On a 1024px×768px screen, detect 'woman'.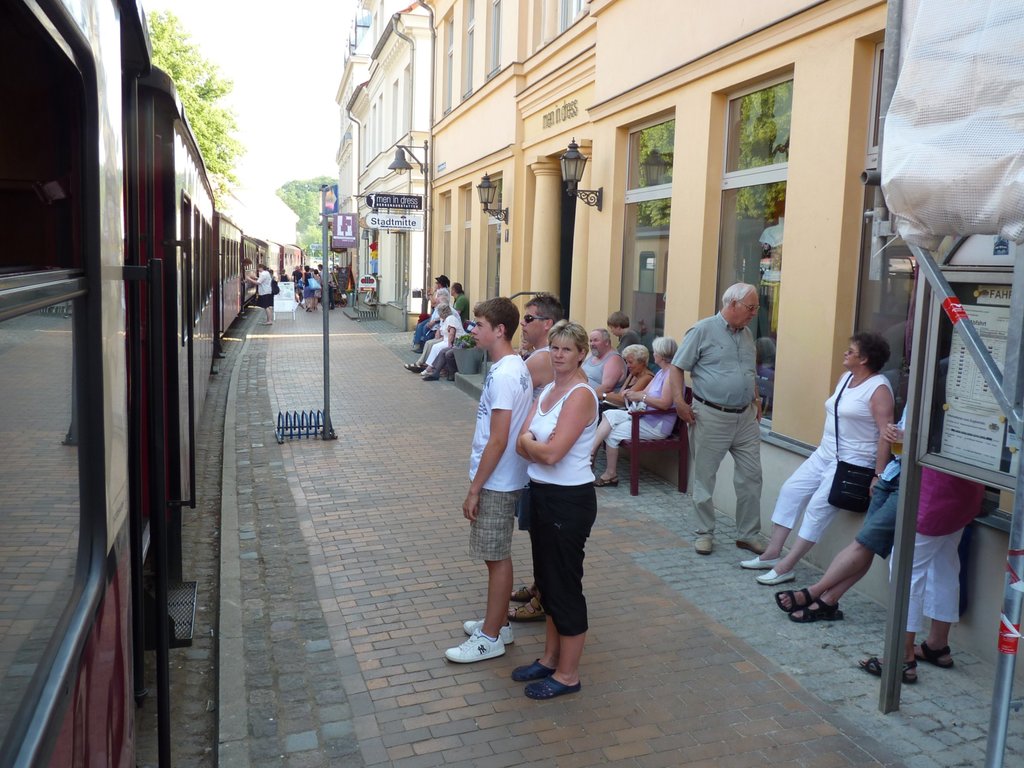
420,304,468,372.
